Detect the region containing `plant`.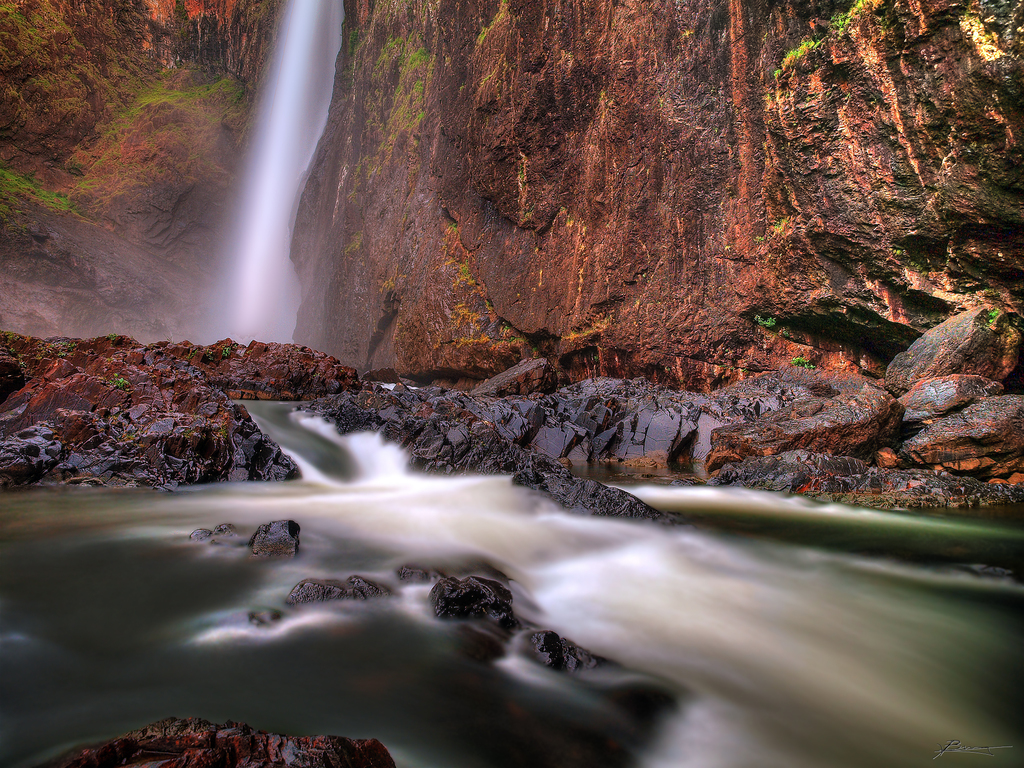
{"x1": 380, "y1": 275, "x2": 393, "y2": 293}.
